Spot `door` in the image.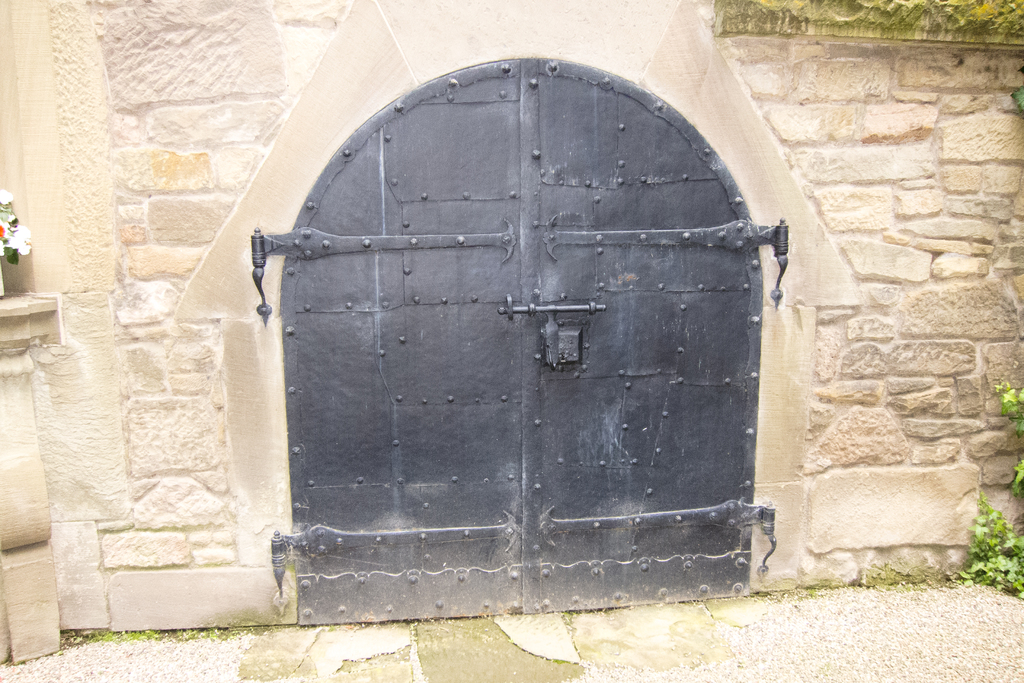
`door` found at [x1=265, y1=56, x2=747, y2=624].
